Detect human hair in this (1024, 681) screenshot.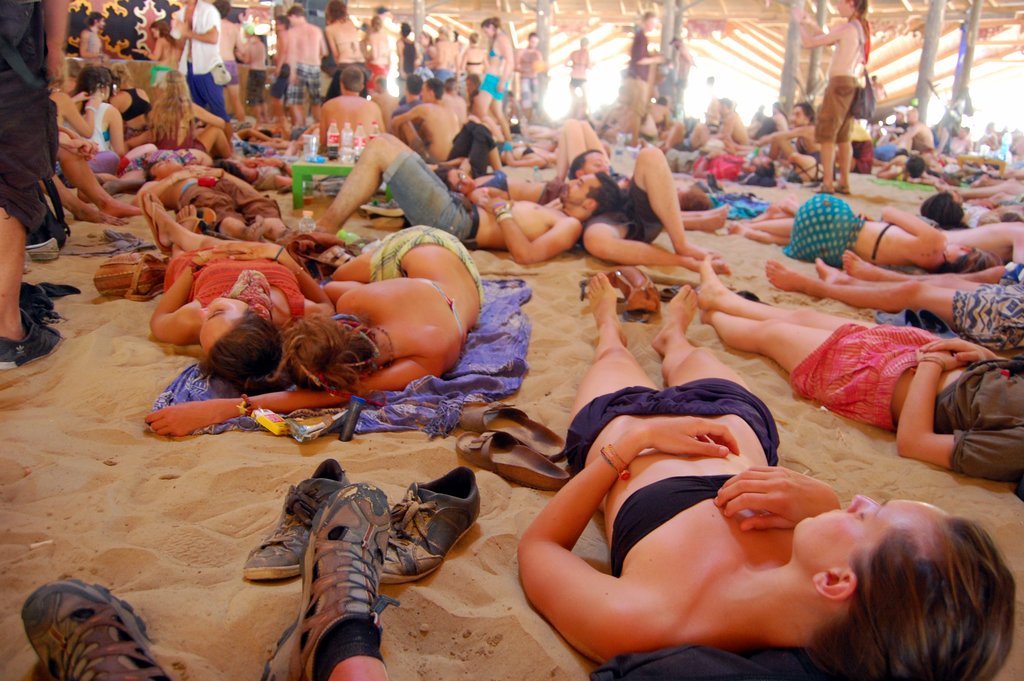
Detection: [left=321, top=0, right=348, bottom=21].
